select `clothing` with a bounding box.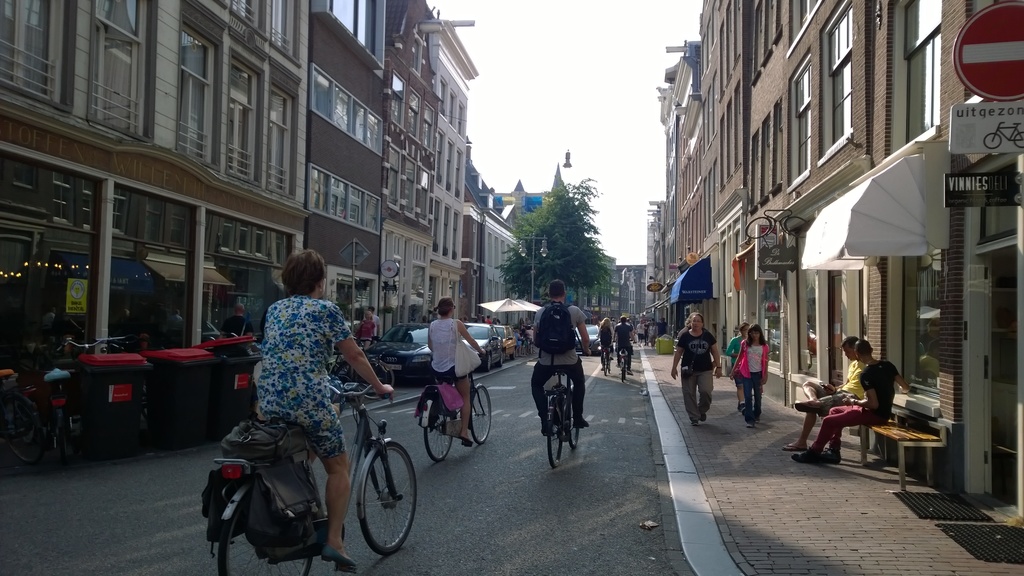
739,344,766,422.
